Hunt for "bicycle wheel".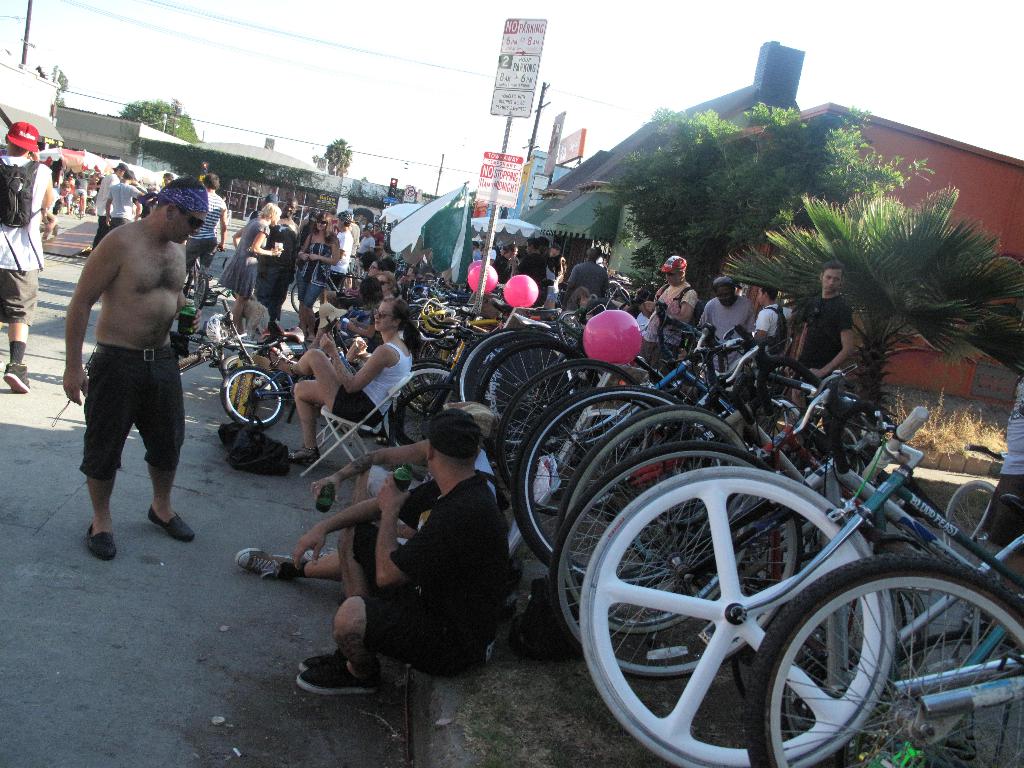
Hunted down at bbox=[221, 367, 286, 431].
